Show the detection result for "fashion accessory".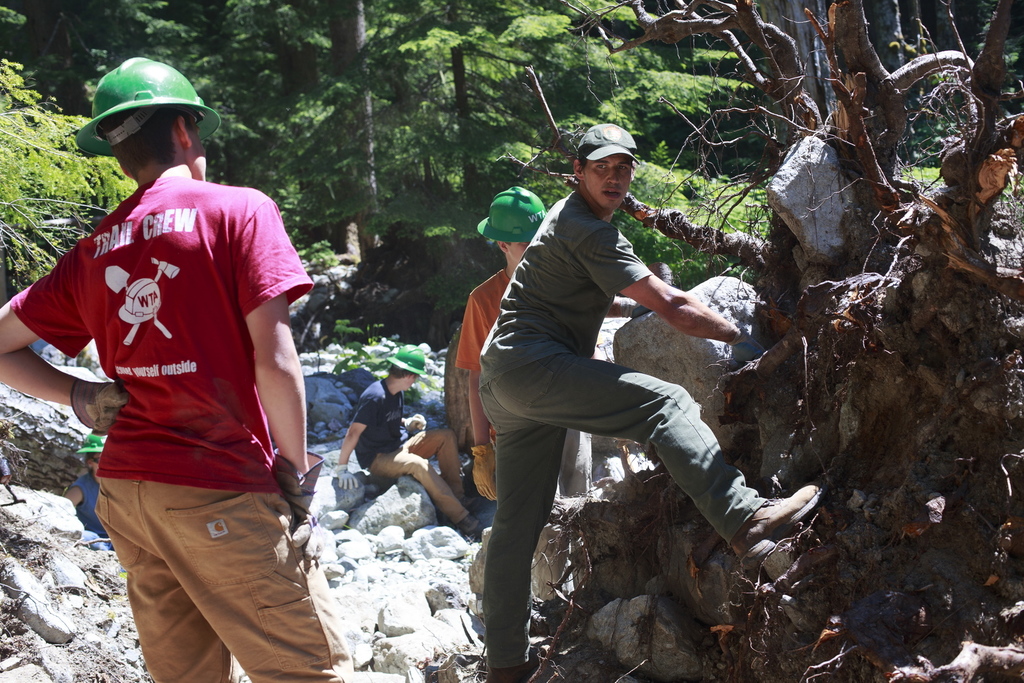
select_region(731, 473, 828, 571).
